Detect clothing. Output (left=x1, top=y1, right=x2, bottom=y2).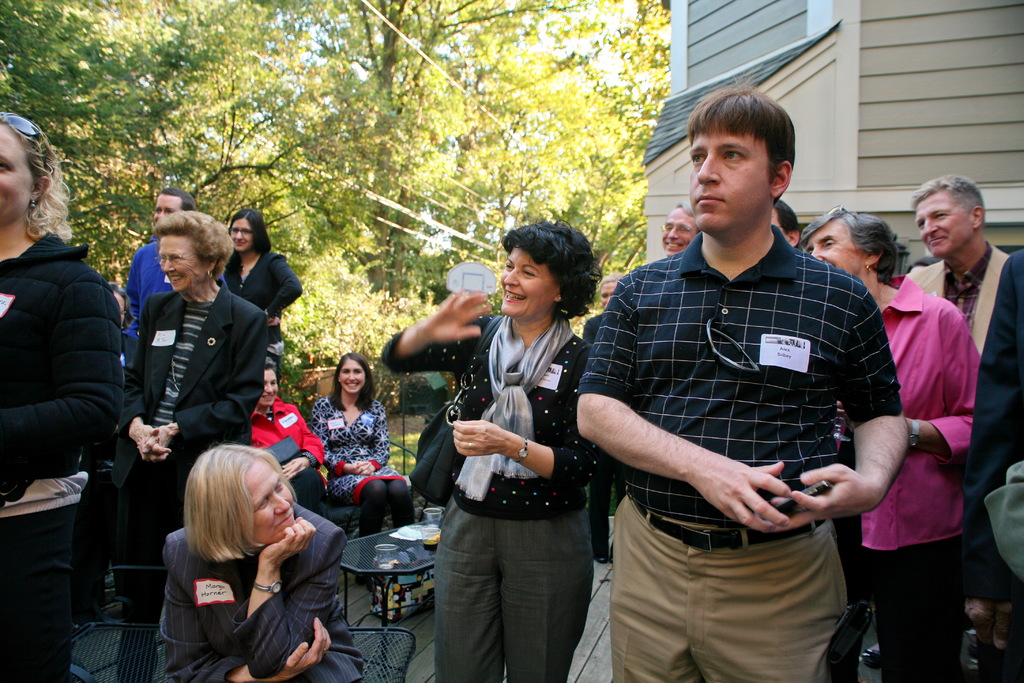
(left=214, top=244, right=301, bottom=368).
